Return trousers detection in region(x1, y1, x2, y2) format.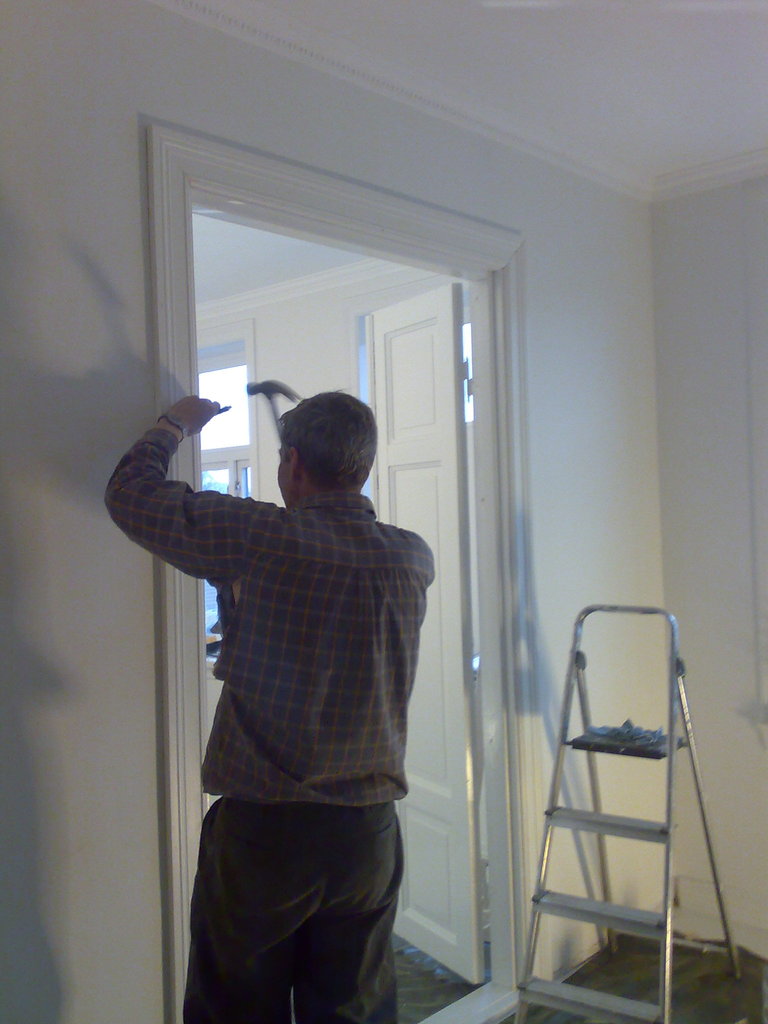
region(170, 783, 426, 986).
